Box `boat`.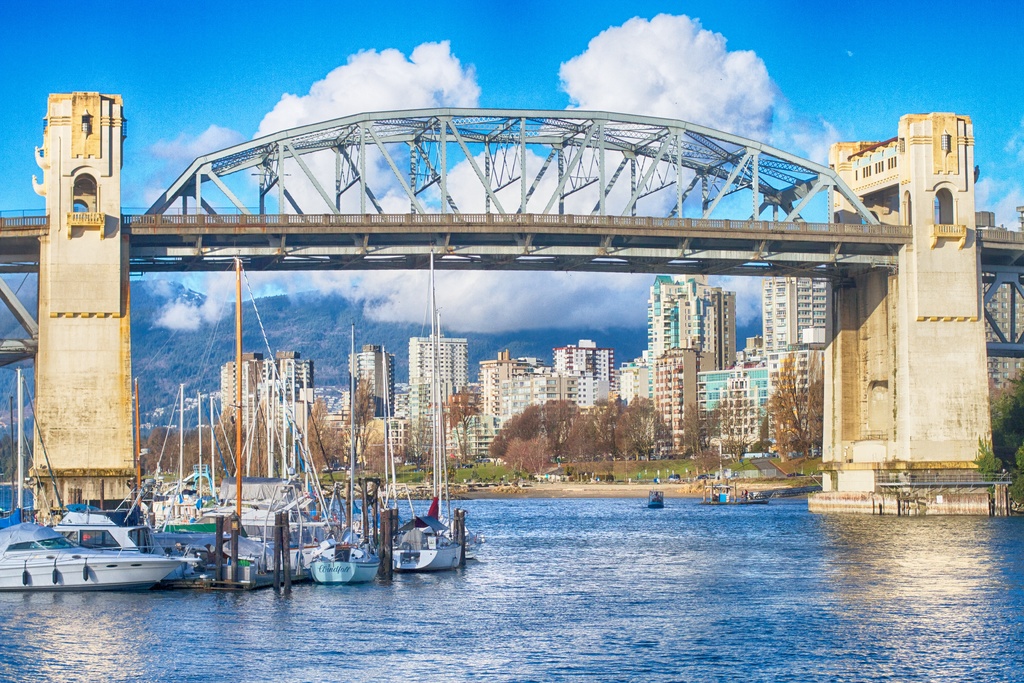
region(271, 334, 384, 579).
